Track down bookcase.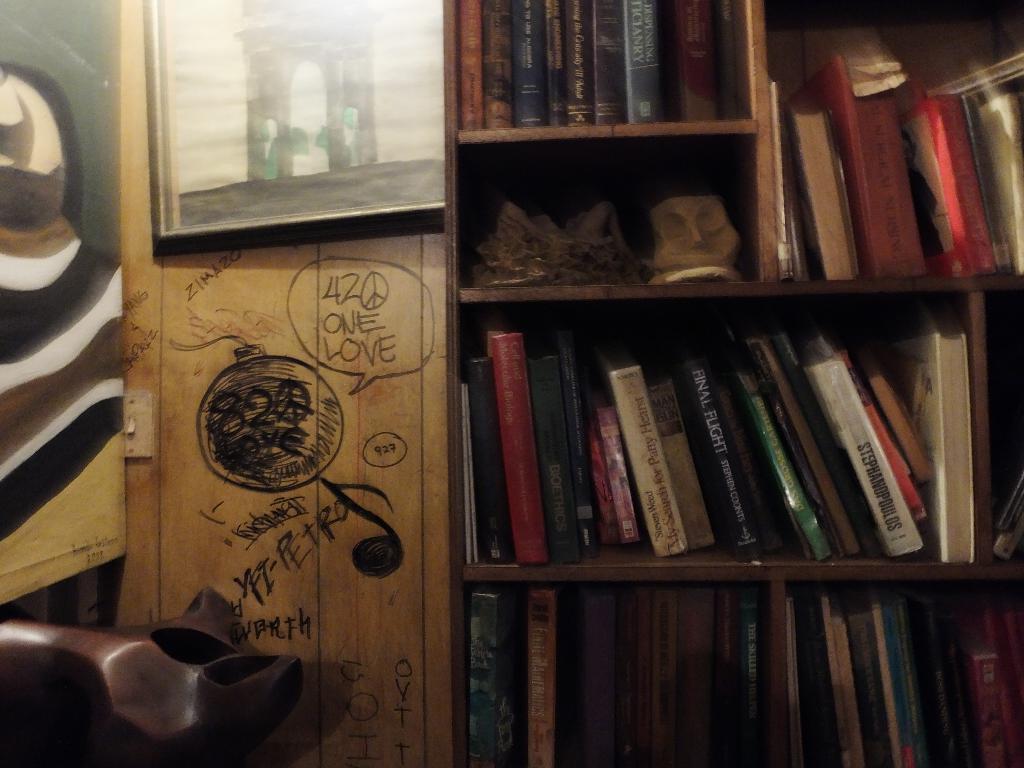
Tracked to <bbox>441, 0, 1023, 767</bbox>.
